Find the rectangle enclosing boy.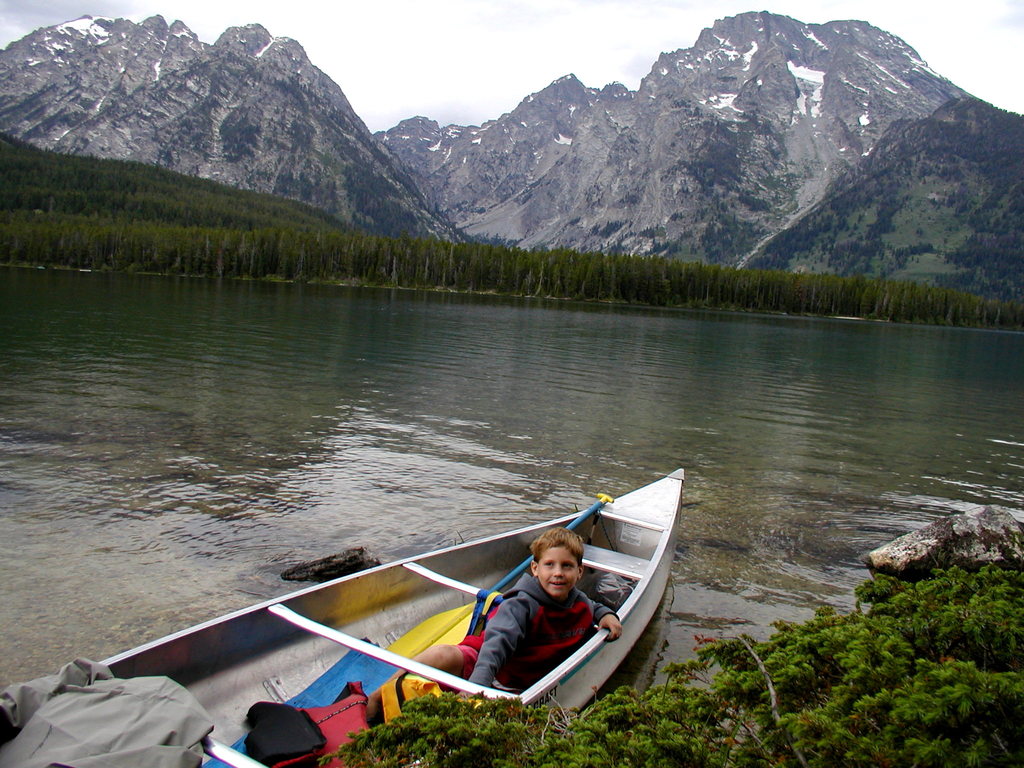
[411, 522, 627, 696].
